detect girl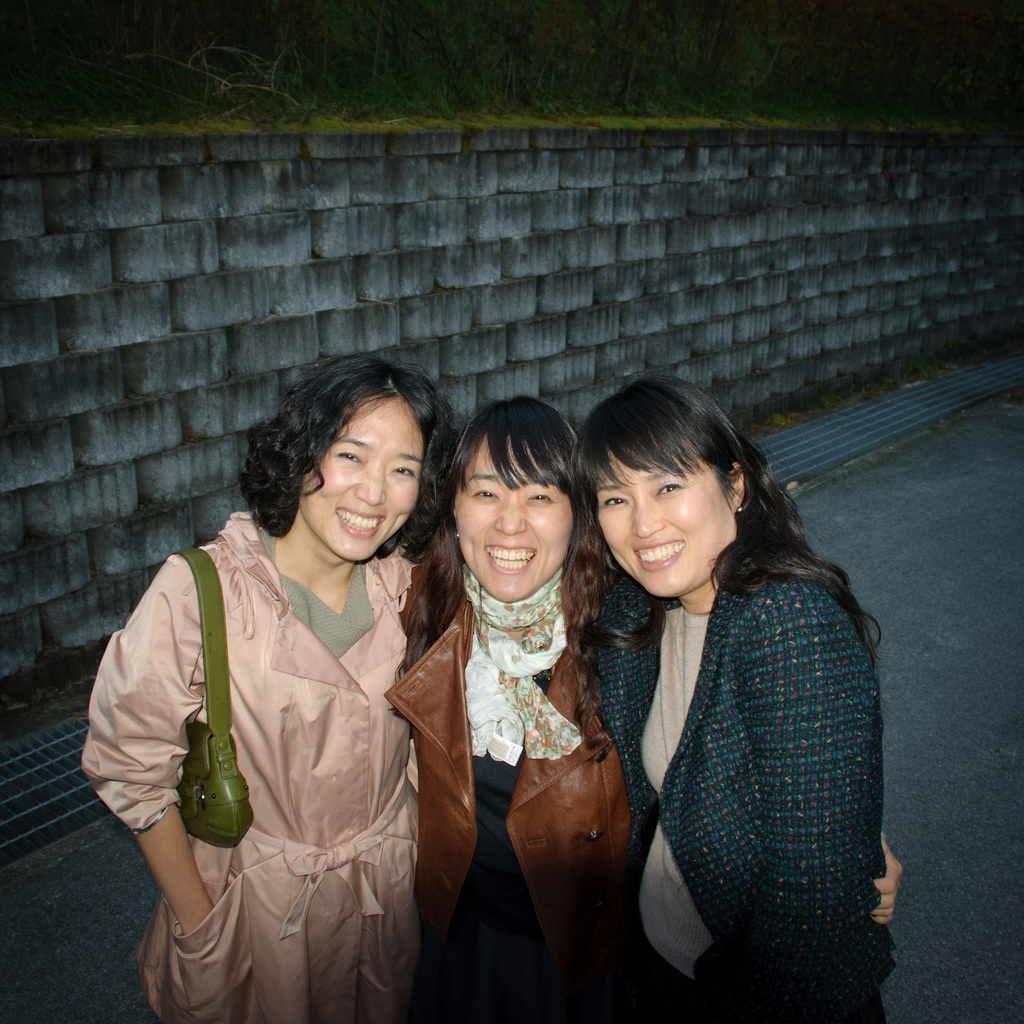
(386, 387, 908, 1023)
